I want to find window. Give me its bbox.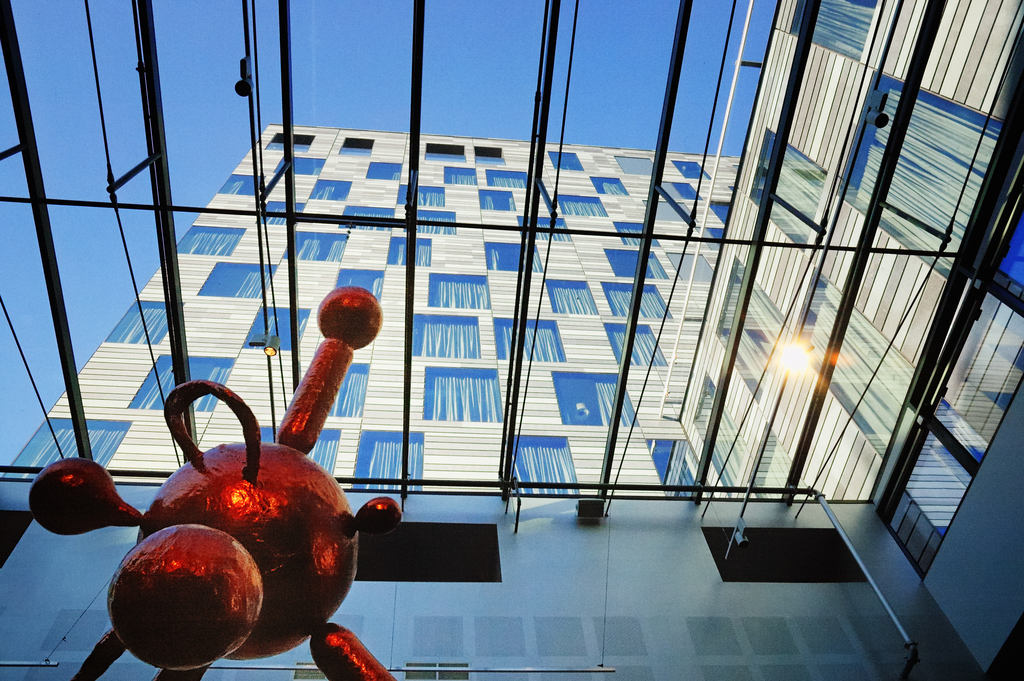
l=319, t=428, r=346, b=478.
